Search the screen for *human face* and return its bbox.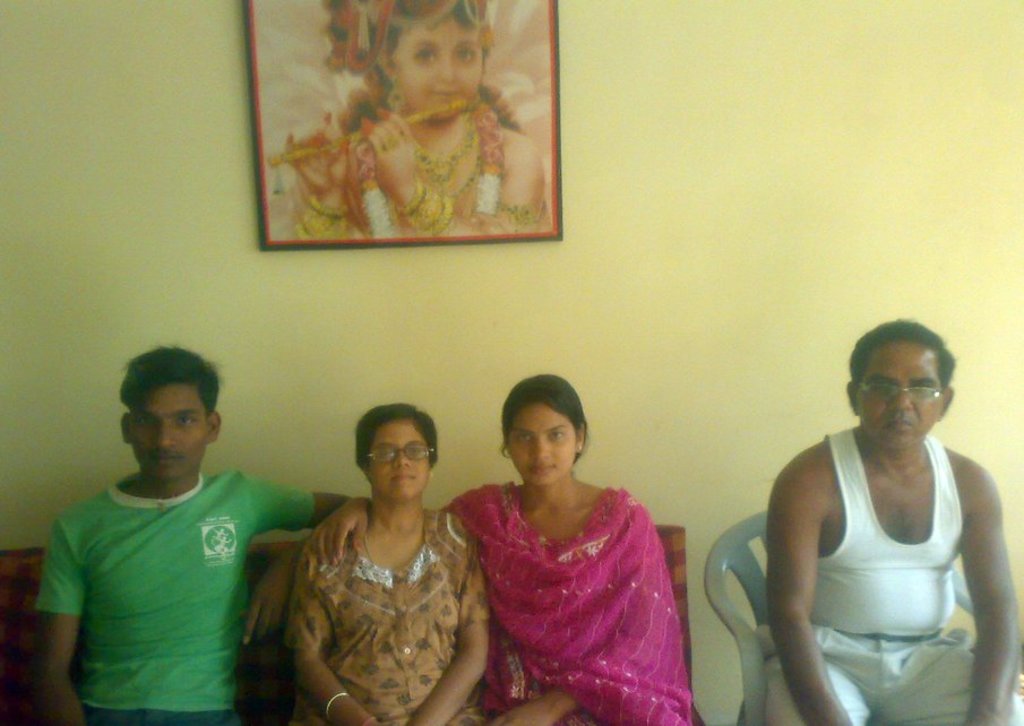
Found: <bbox>365, 424, 430, 503</bbox>.
